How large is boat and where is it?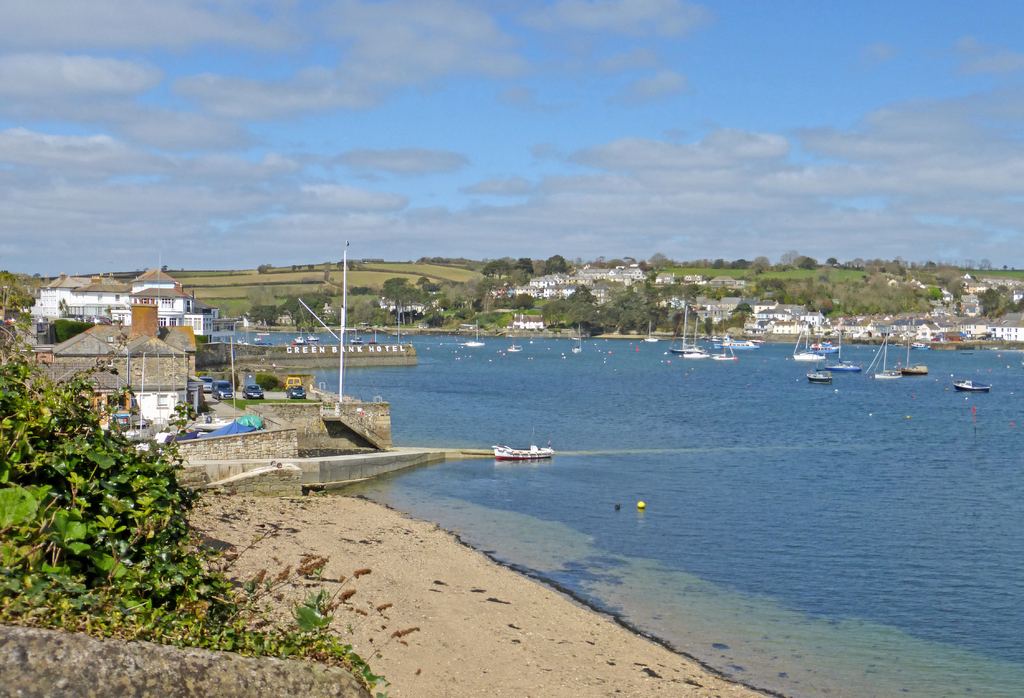
Bounding box: 370/326/379/348.
